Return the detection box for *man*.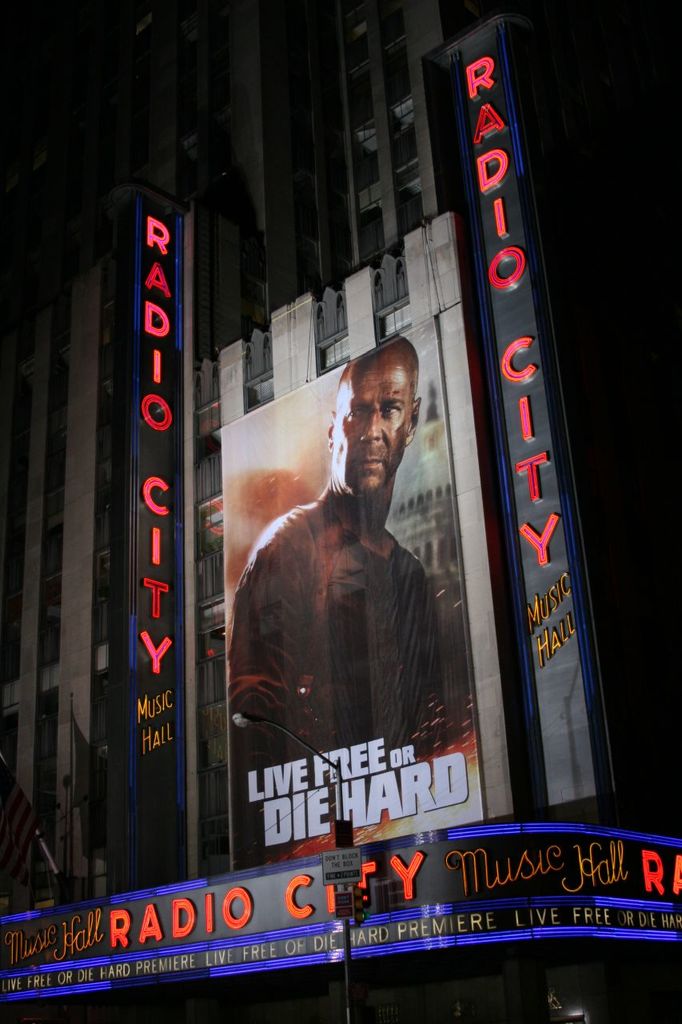
box=[209, 326, 444, 832].
